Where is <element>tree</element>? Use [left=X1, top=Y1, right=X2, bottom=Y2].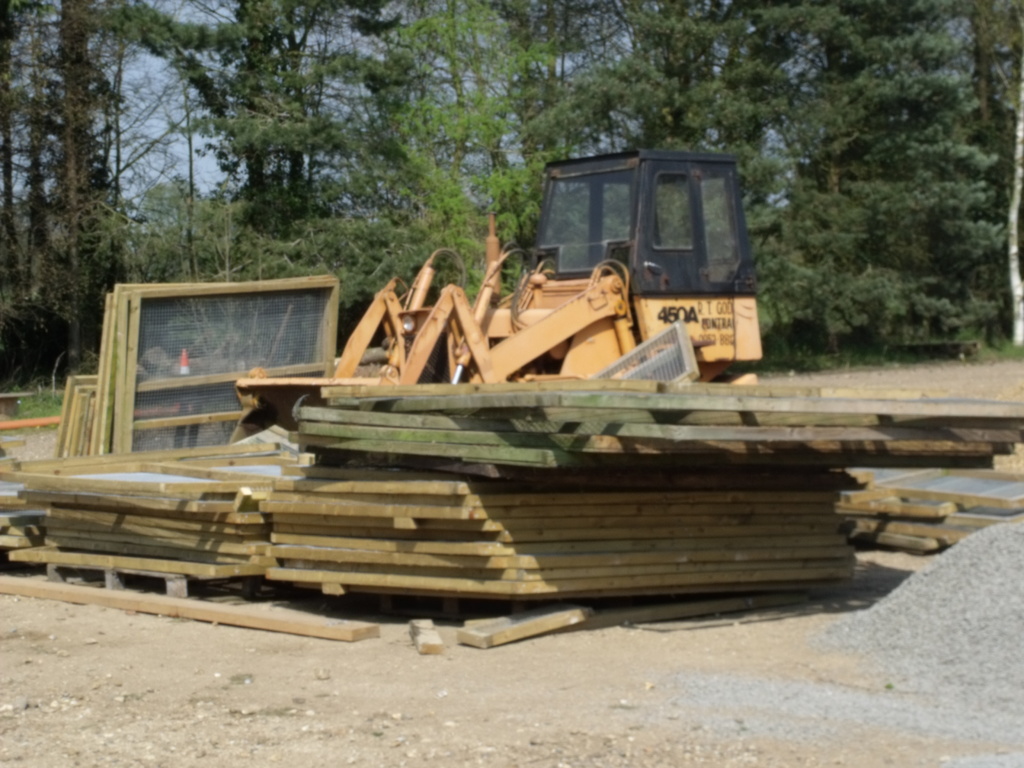
[left=0, top=0, right=49, bottom=338].
